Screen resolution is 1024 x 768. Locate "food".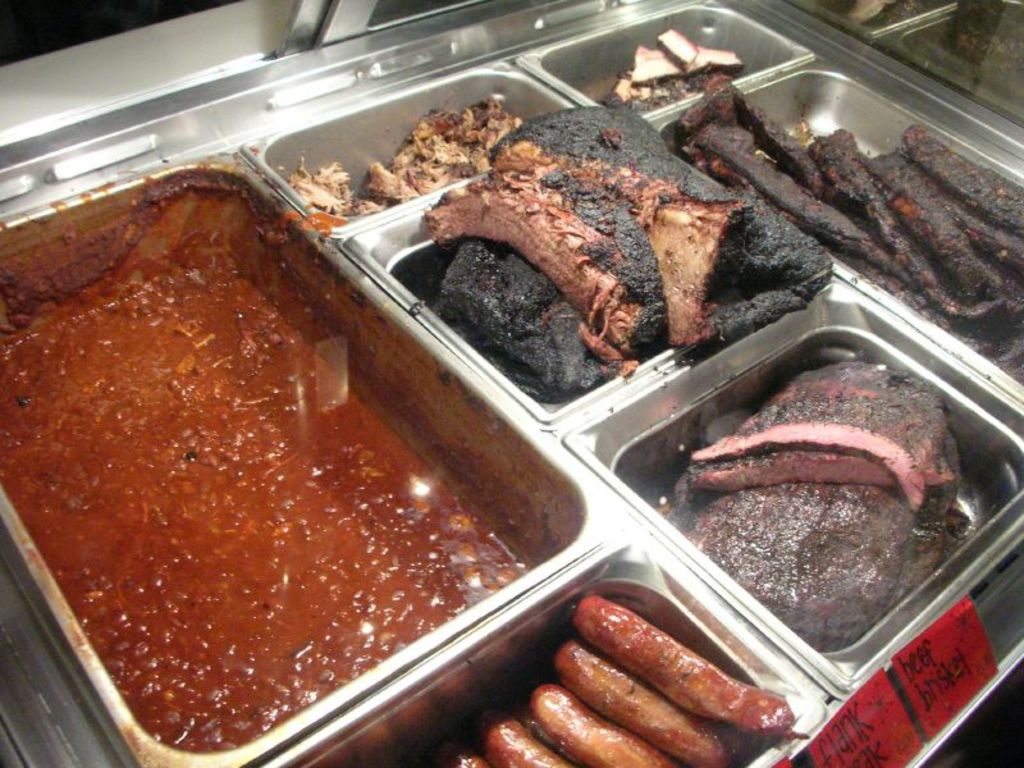
BBox(869, 152, 1023, 319).
